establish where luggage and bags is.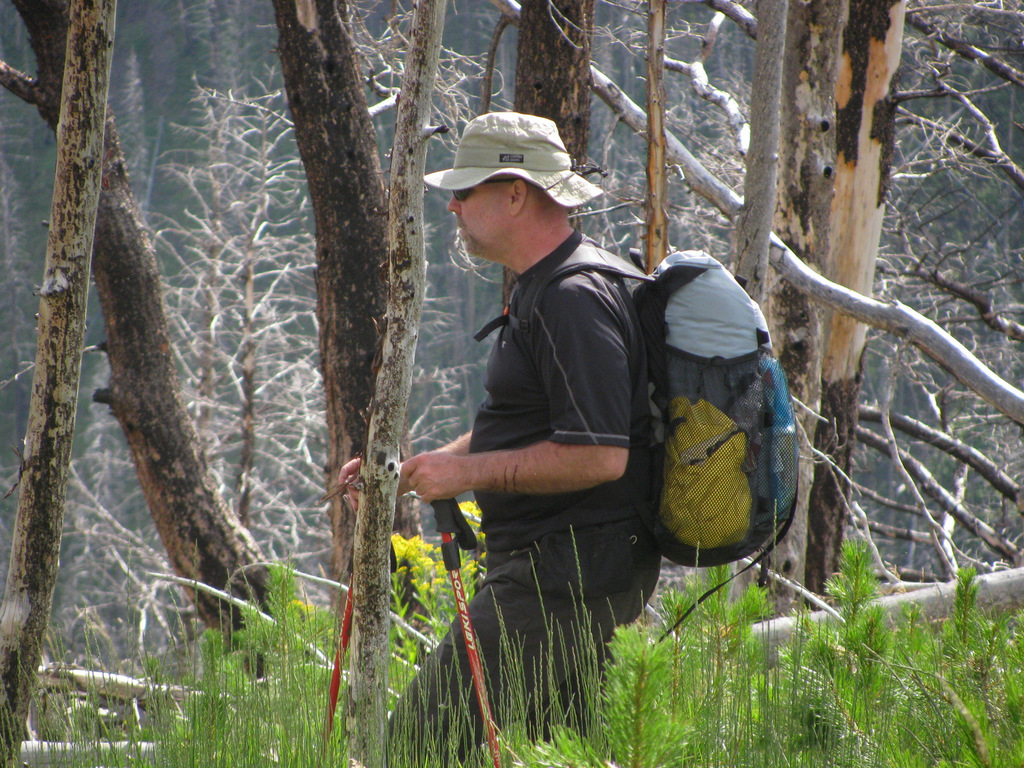
Established at 474,243,796,638.
